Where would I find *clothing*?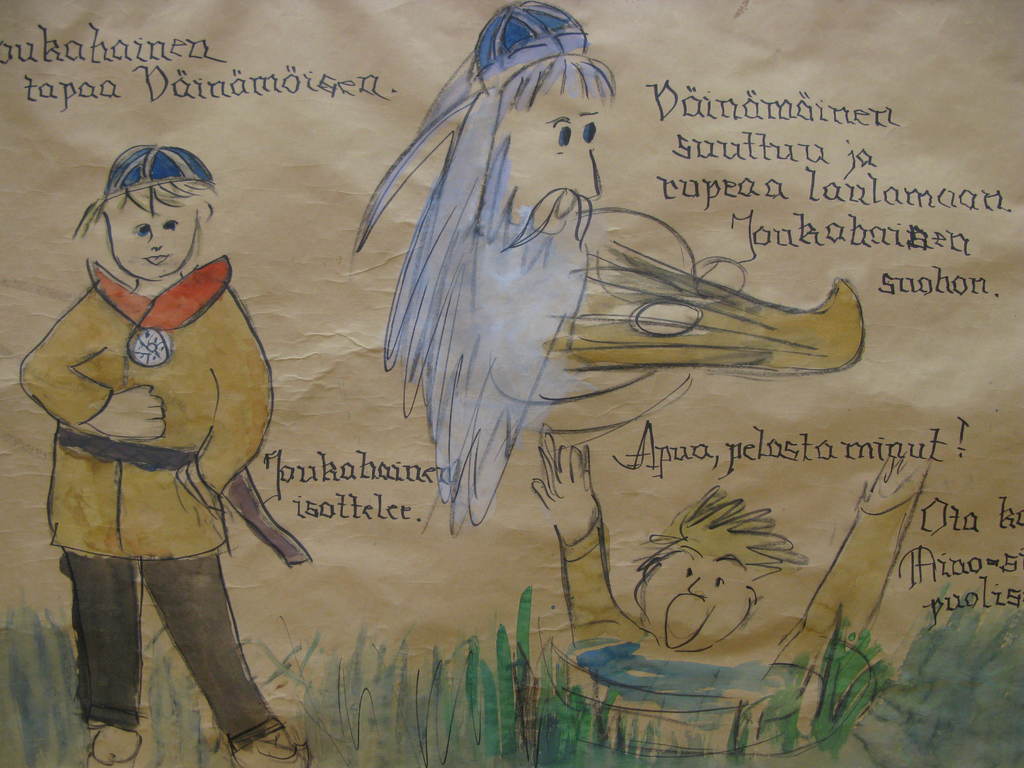
At pyautogui.locateOnScreen(9, 254, 290, 756).
